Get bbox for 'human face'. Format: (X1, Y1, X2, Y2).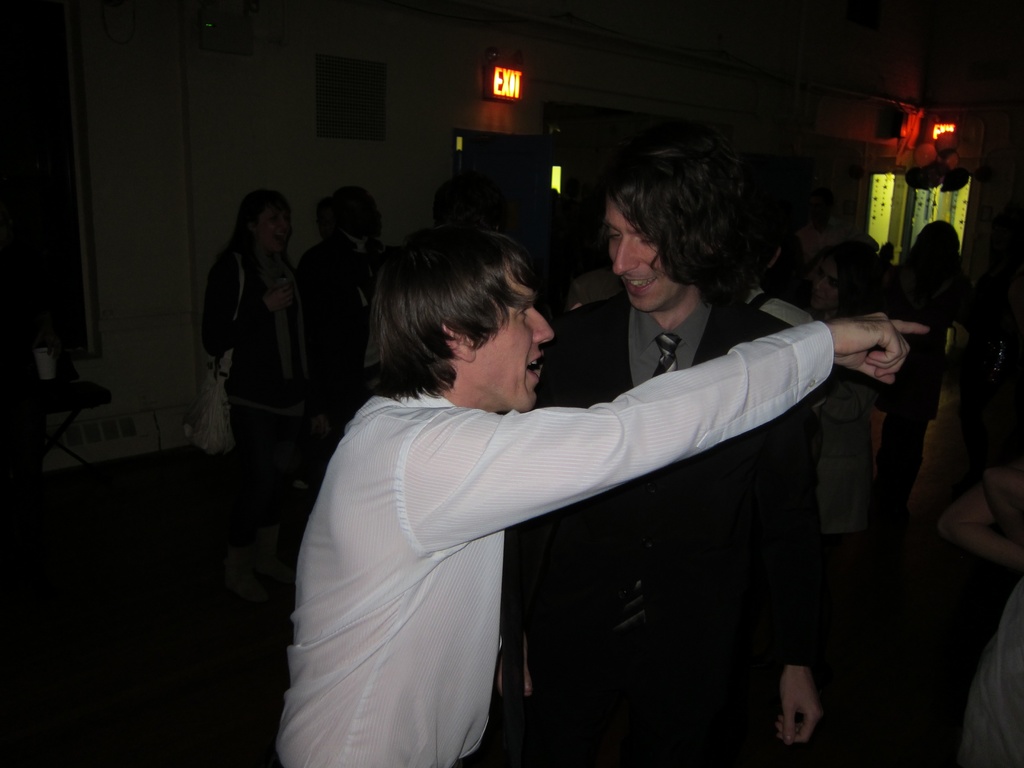
(472, 263, 552, 410).
